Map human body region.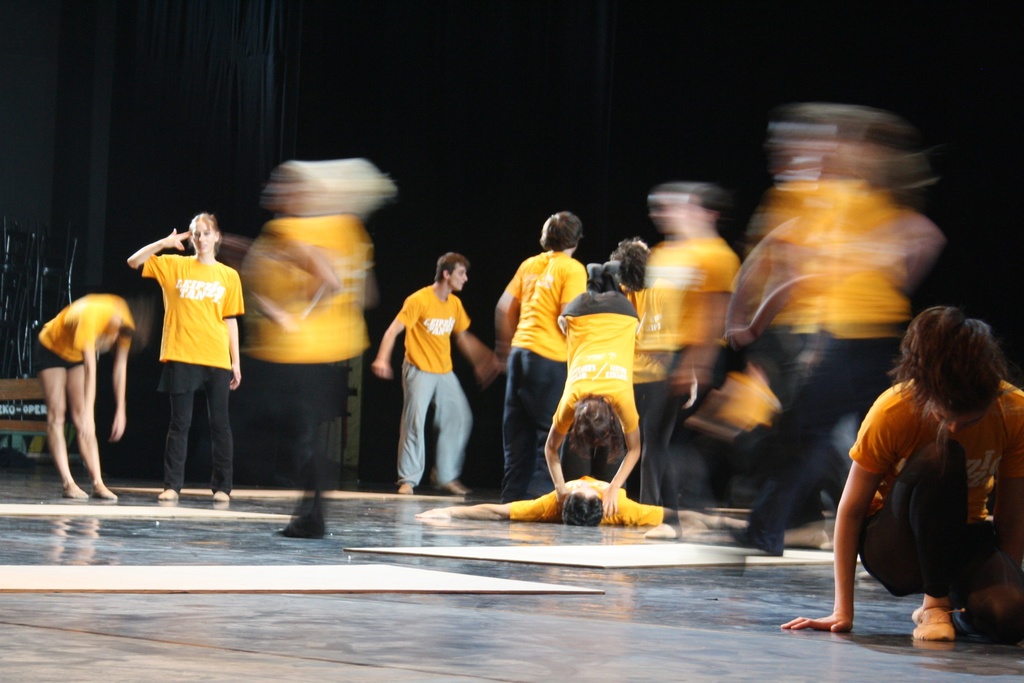
Mapped to region(496, 256, 588, 498).
